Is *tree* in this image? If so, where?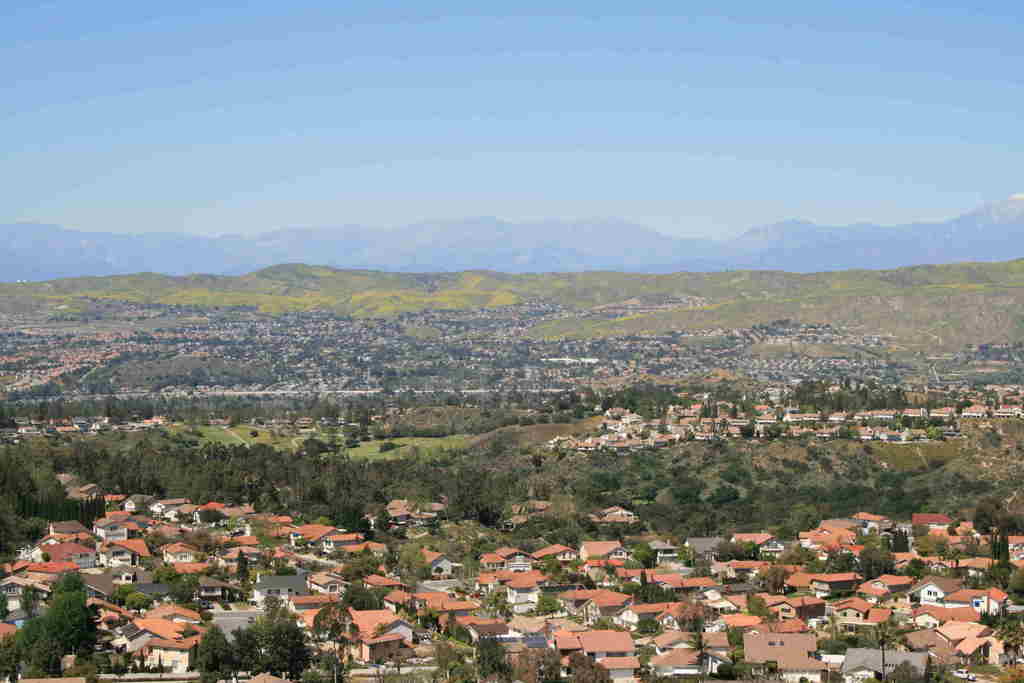
Yes, at 539/596/561/618.
